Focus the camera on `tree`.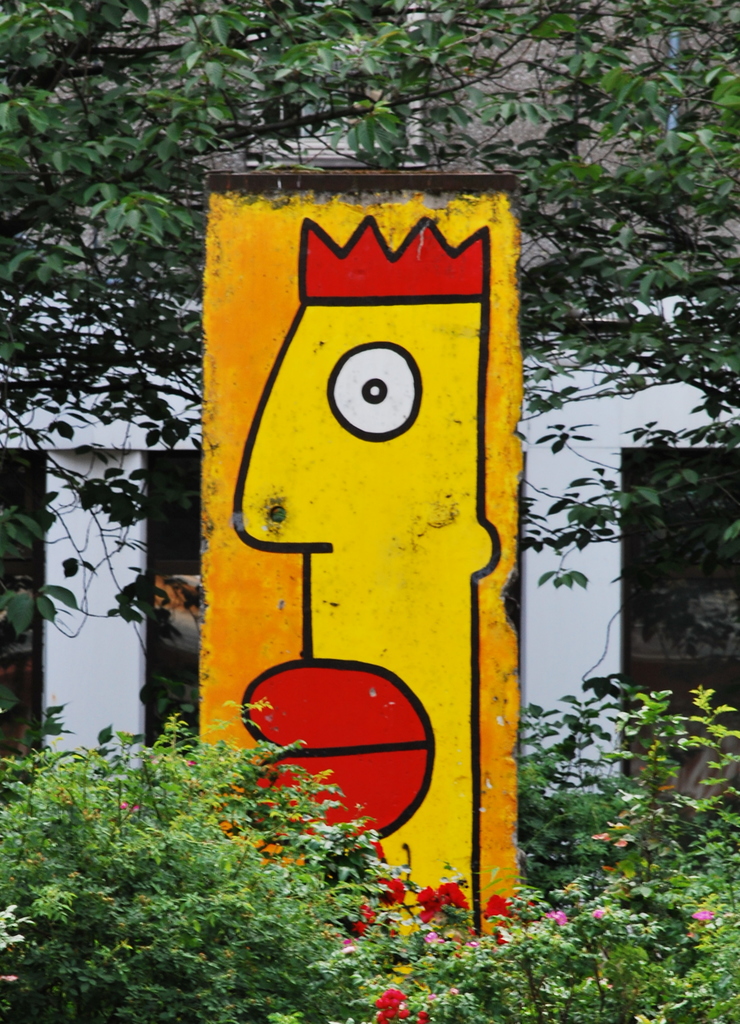
Focus region: crop(0, 0, 739, 678).
